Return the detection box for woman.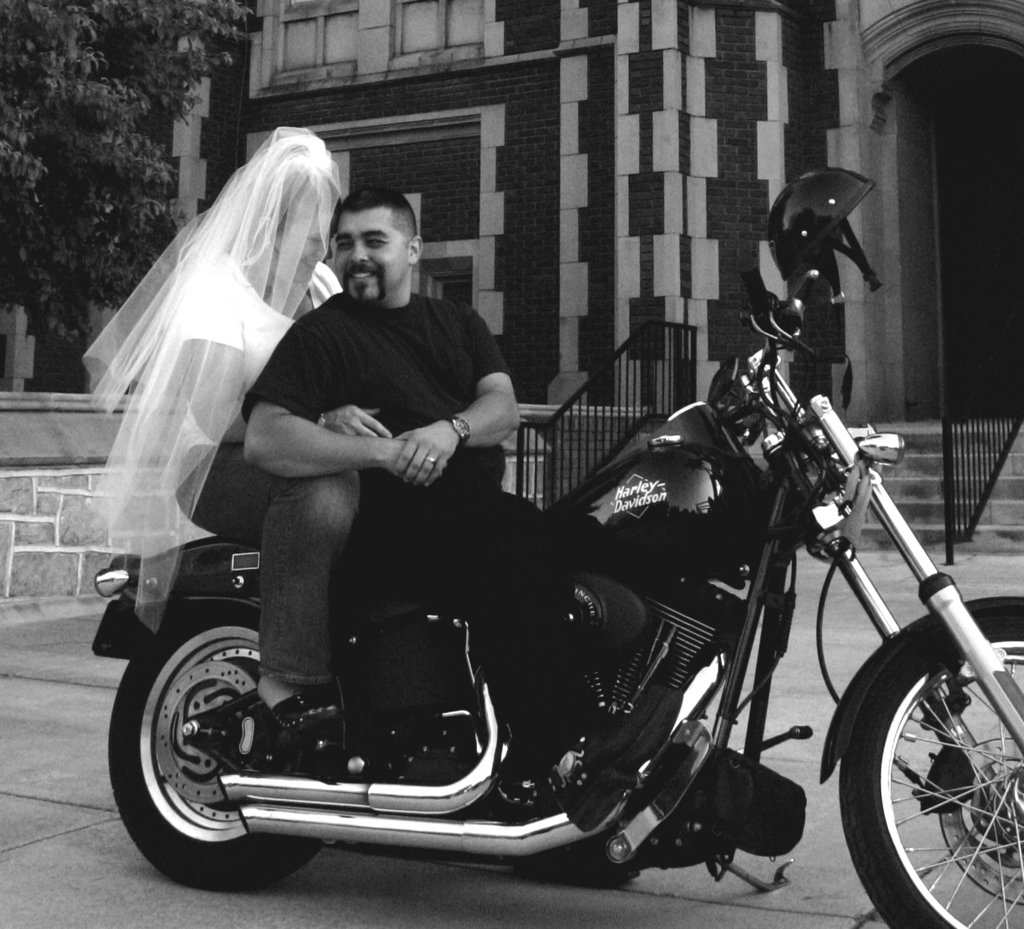
(x1=76, y1=118, x2=361, y2=734).
